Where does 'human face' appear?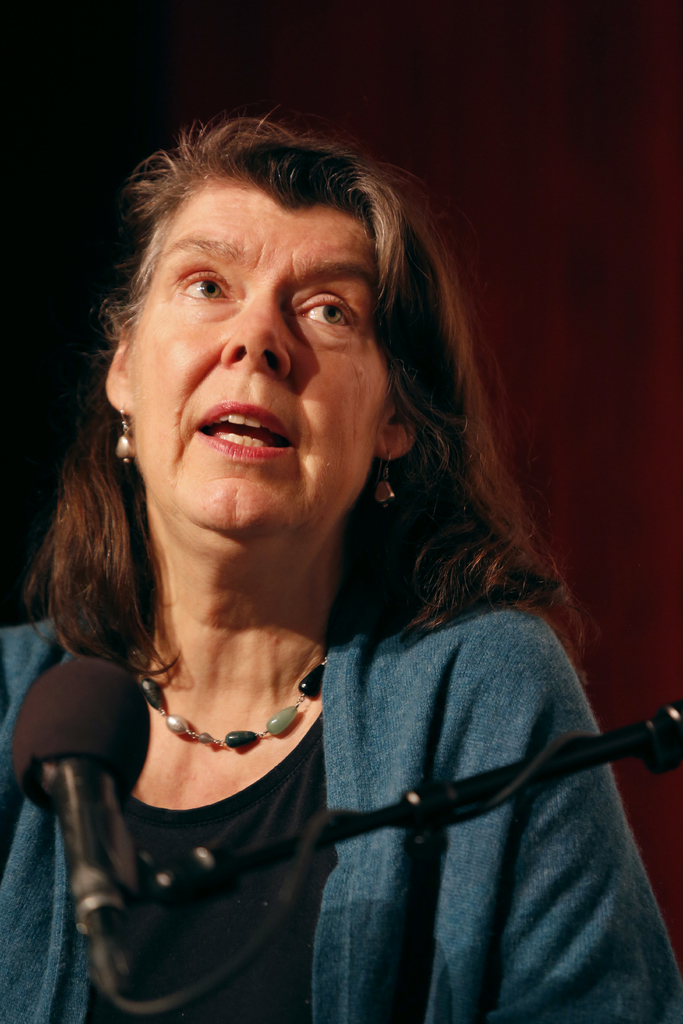
Appears at <box>129,206,391,536</box>.
